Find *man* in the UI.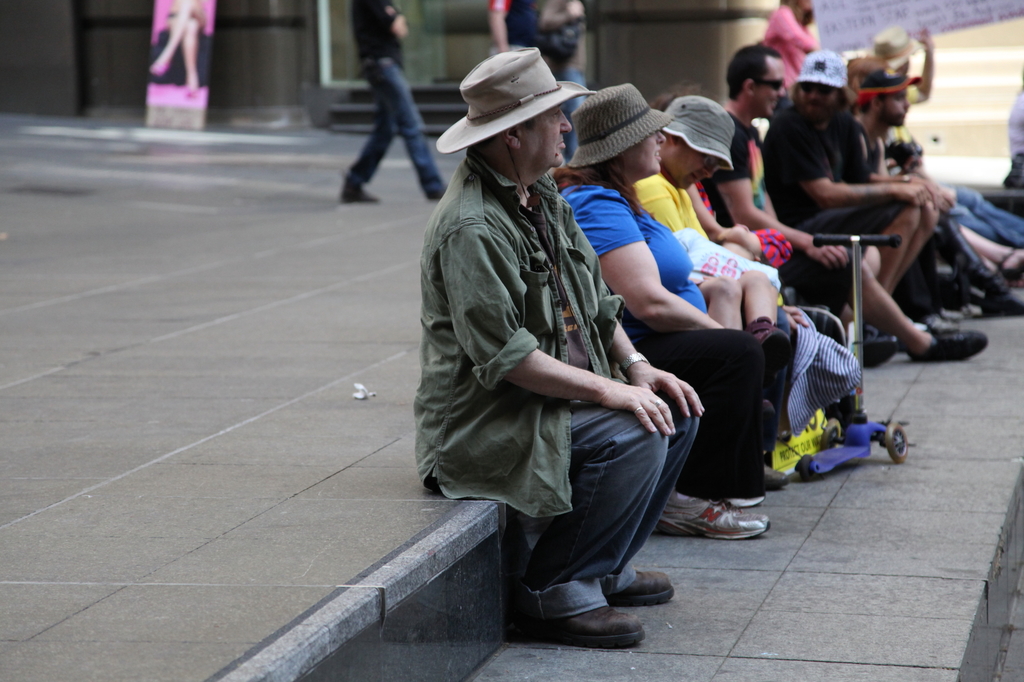
UI element at locate(410, 44, 726, 638).
